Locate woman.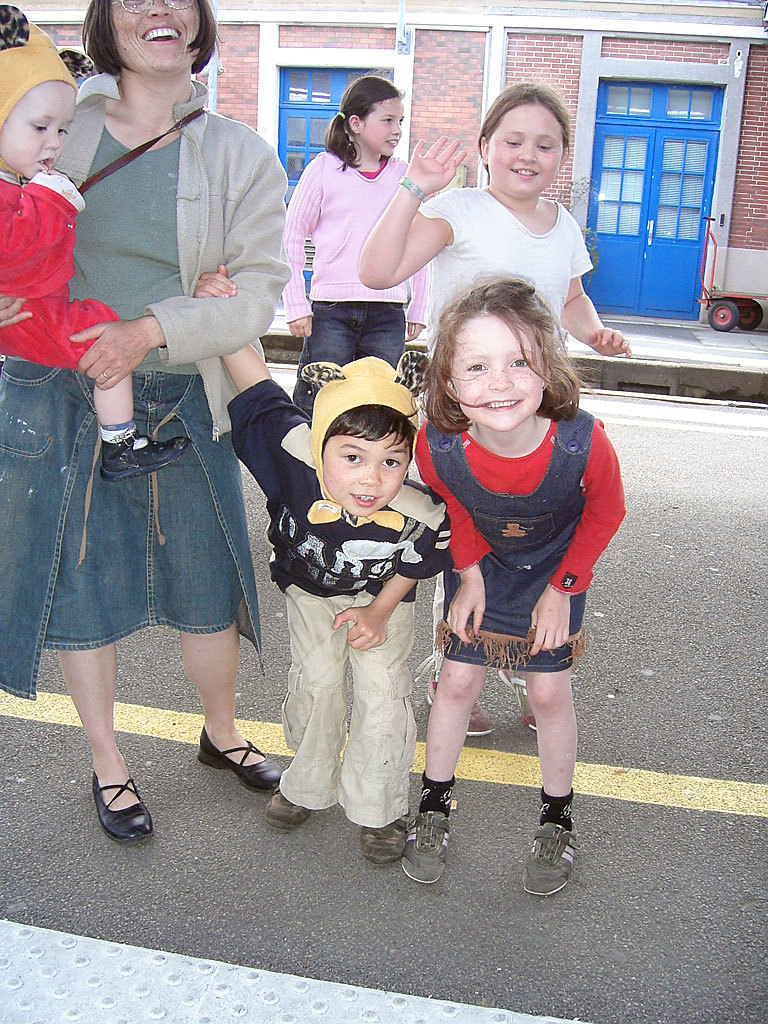
Bounding box: select_region(31, 0, 304, 772).
